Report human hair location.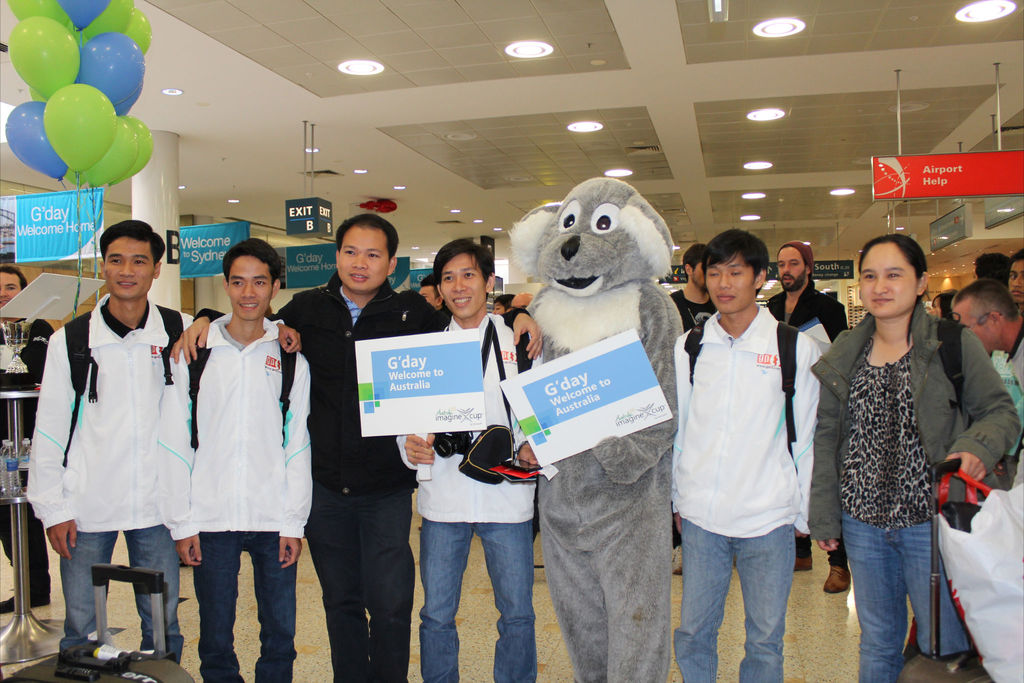
Report: (950, 276, 1015, 320).
